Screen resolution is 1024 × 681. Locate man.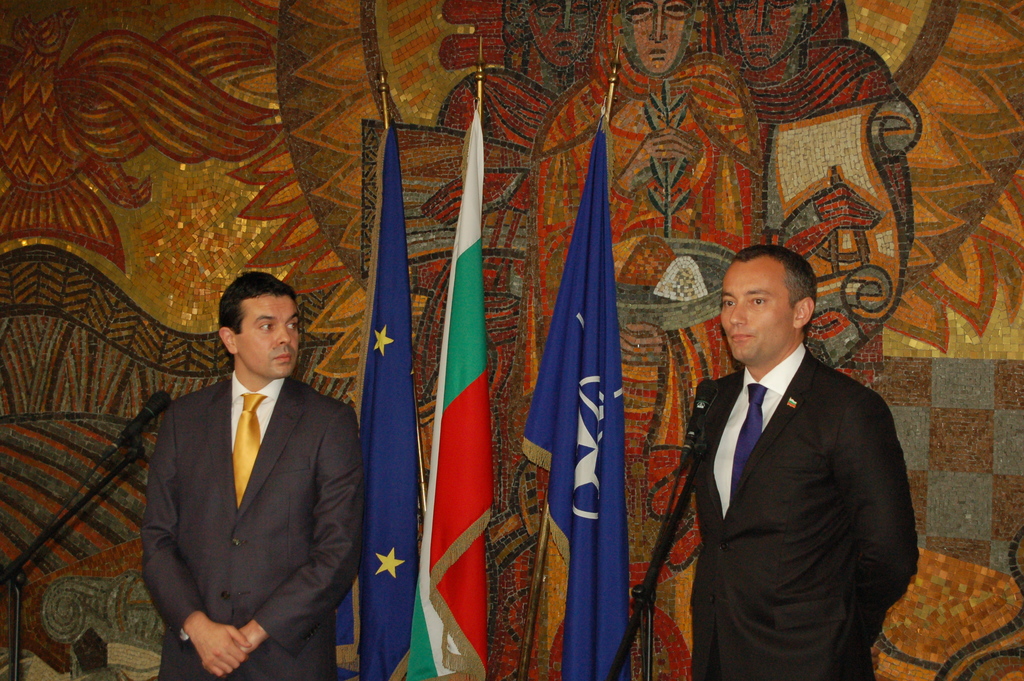
pyautogui.locateOnScreen(138, 269, 364, 680).
